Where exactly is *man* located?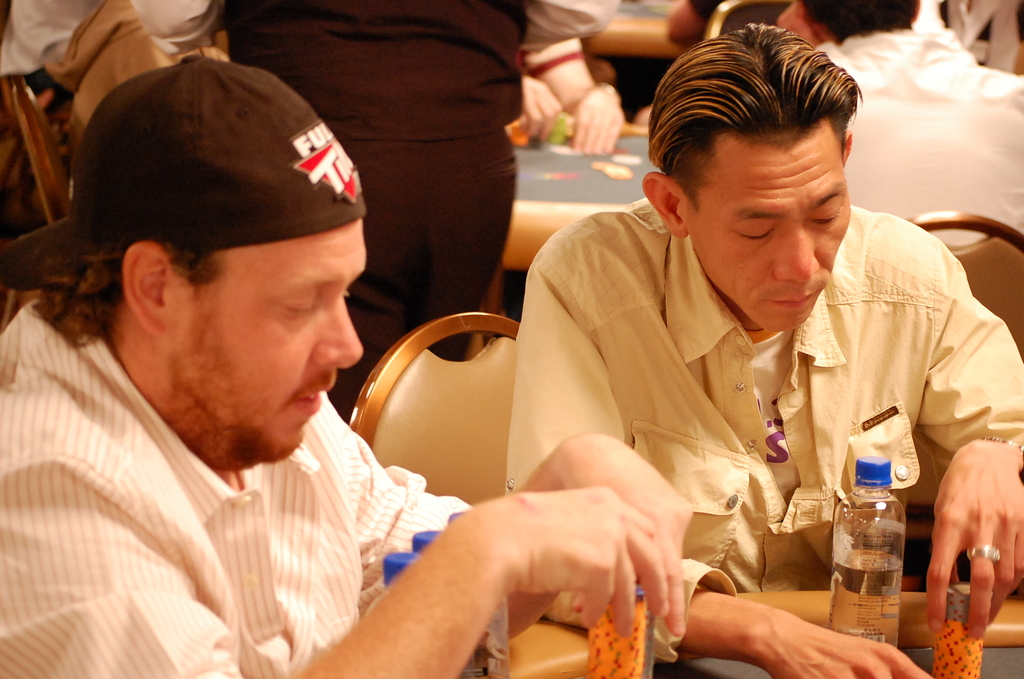
Its bounding box is 0, 0, 96, 118.
